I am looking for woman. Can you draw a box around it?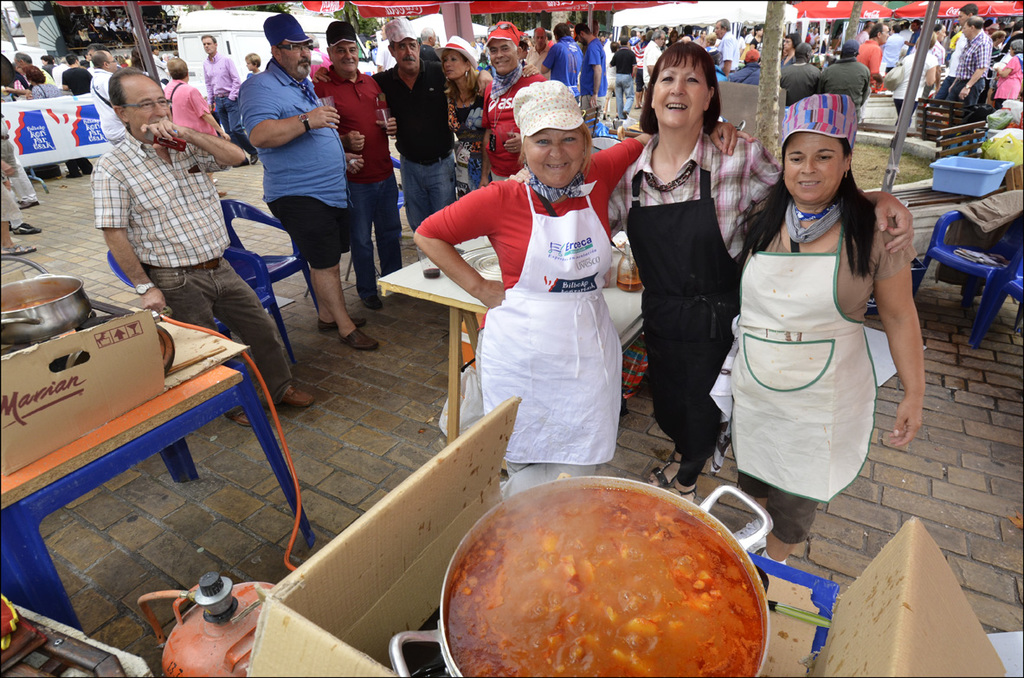
Sure, the bounding box is crop(26, 64, 94, 179).
